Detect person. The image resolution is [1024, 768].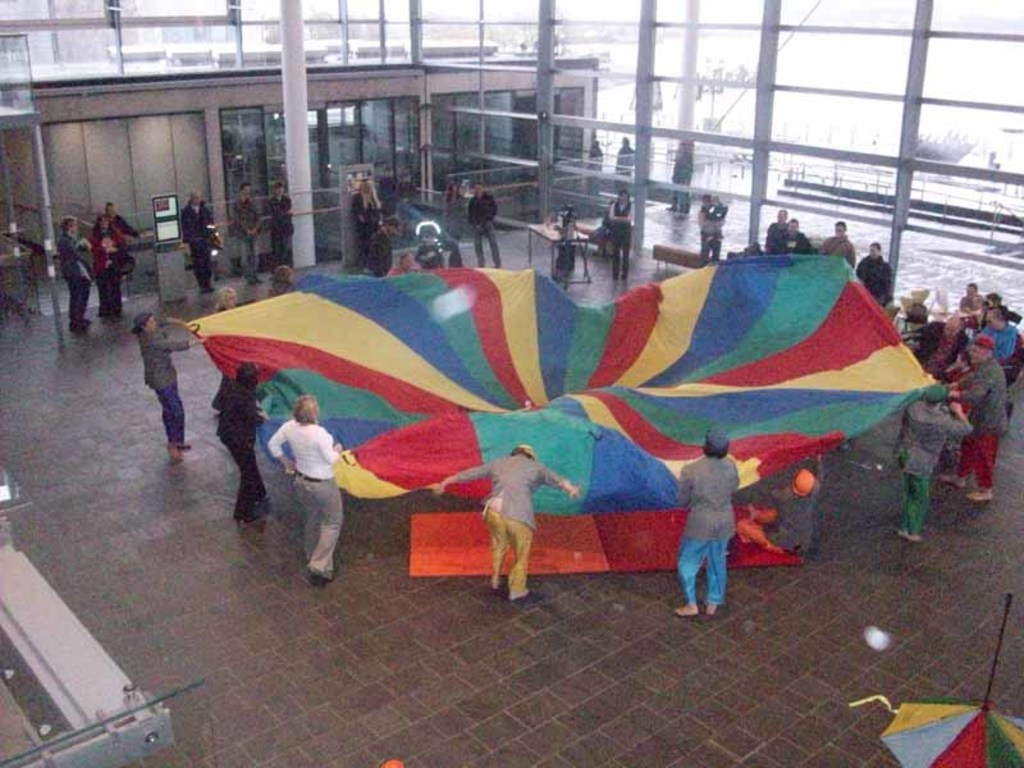
x1=106 y1=205 x2=137 y2=291.
